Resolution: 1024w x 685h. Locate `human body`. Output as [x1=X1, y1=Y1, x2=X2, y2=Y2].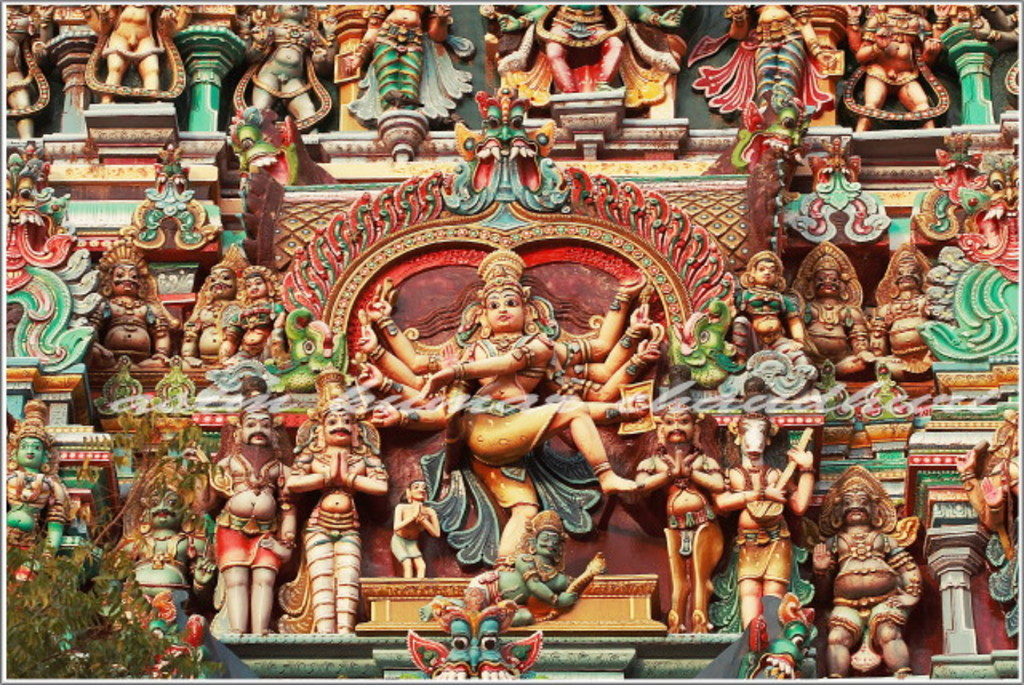
[x1=203, y1=458, x2=304, y2=632].
